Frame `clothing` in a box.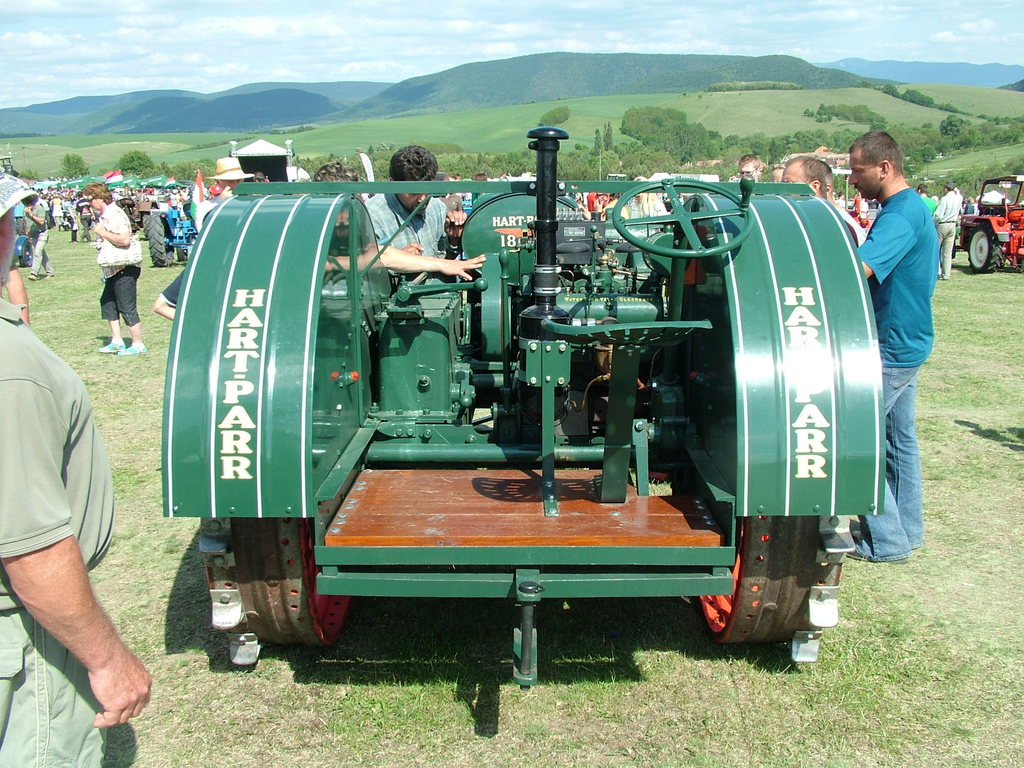
Rect(824, 195, 868, 252).
